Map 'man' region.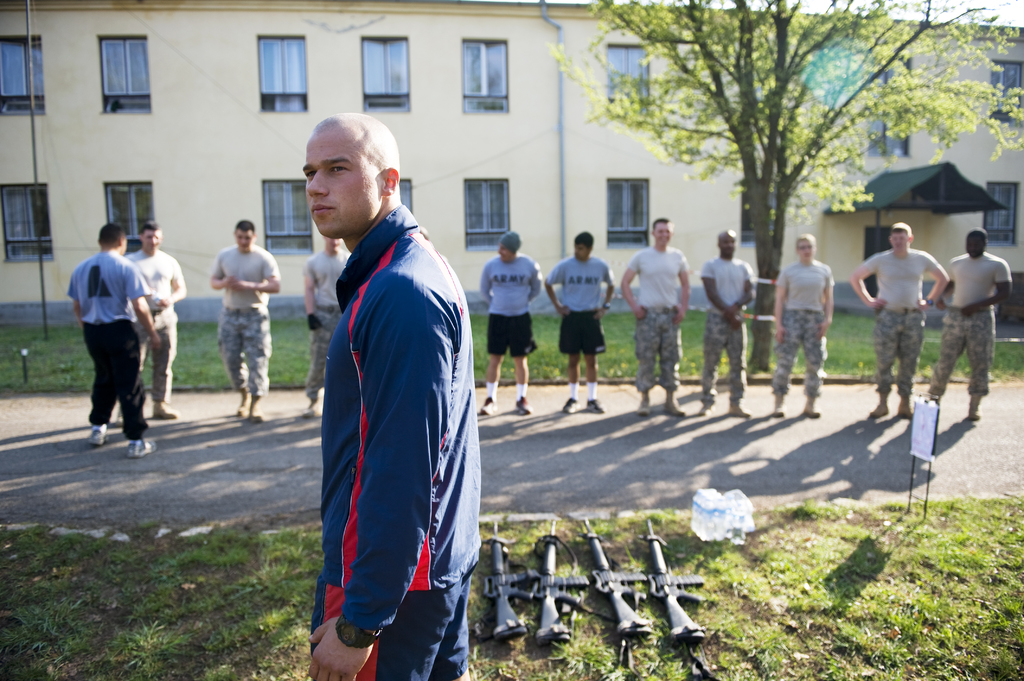
Mapped to (left=65, top=225, right=169, bottom=456).
